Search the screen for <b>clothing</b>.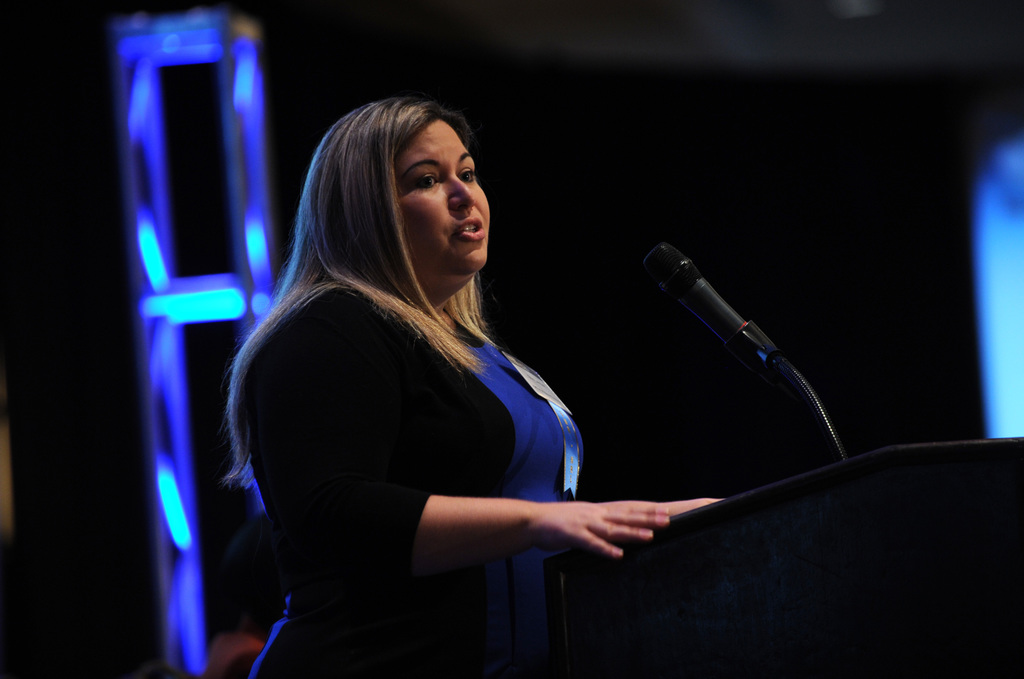
Found at x1=201, y1=635, x2=264, y2=678.
